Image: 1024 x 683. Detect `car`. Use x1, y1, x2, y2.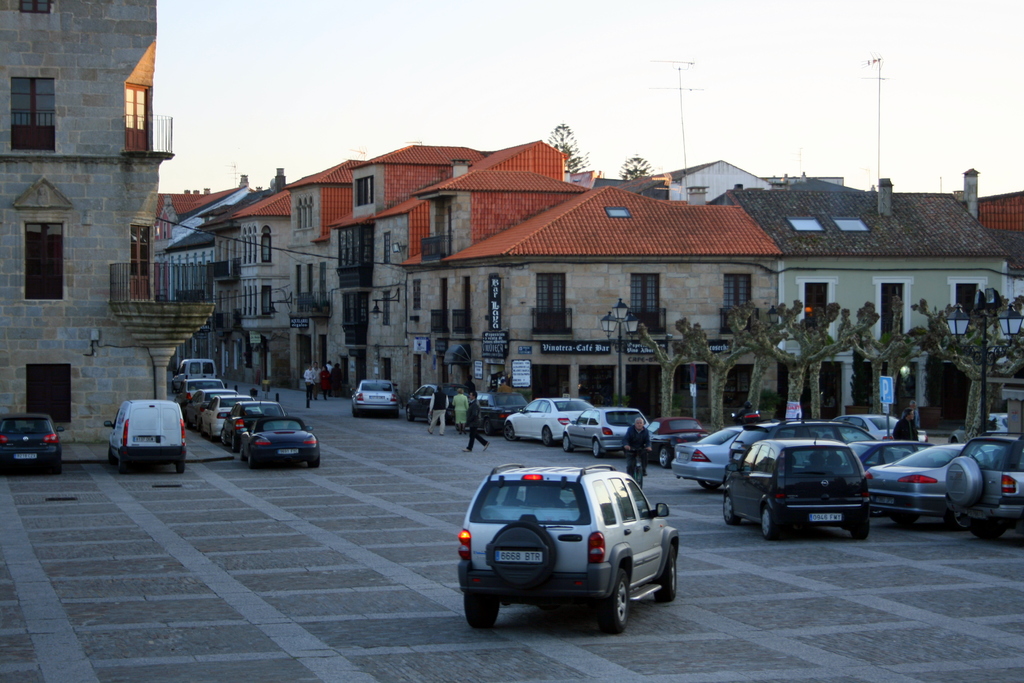
225, 395, 280, 454.
